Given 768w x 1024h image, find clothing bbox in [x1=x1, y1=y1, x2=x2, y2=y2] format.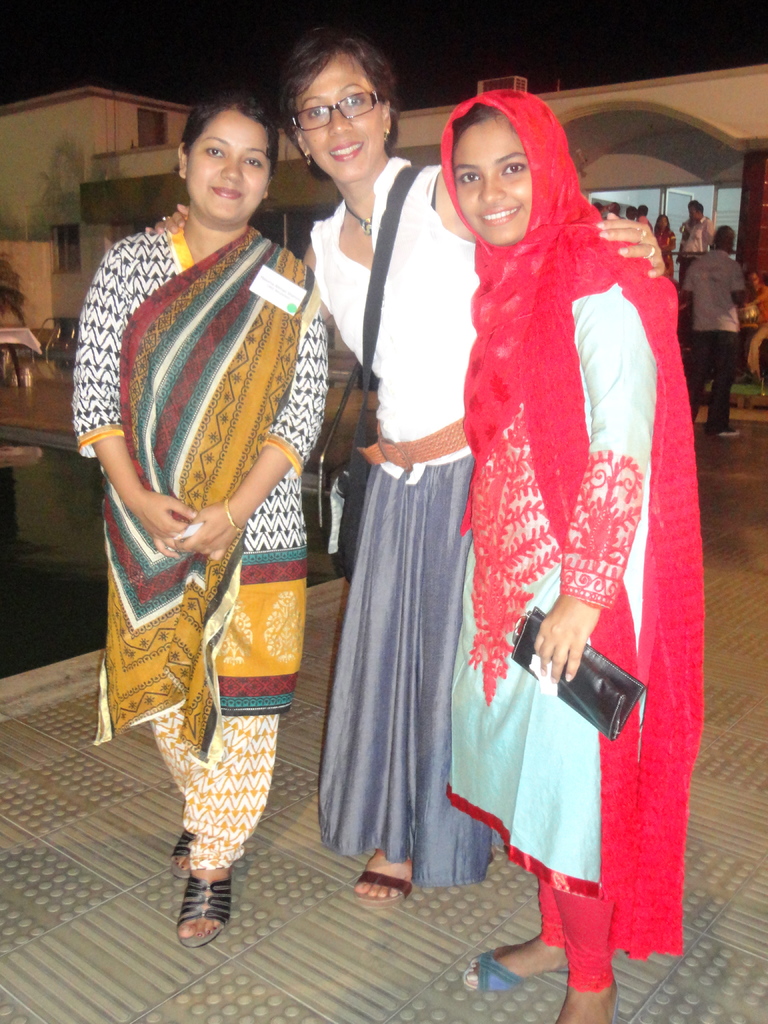
[x1=313, y1=154, x2=495, y2=888].
